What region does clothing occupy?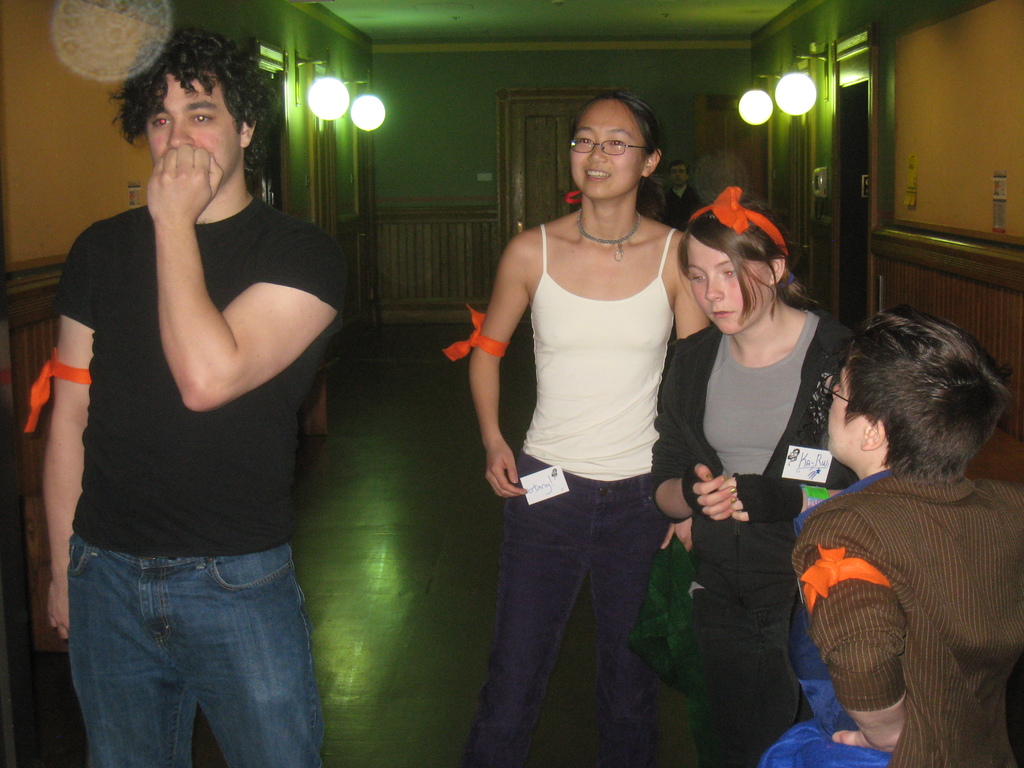
bbox(789, 465, 1023, 767).
